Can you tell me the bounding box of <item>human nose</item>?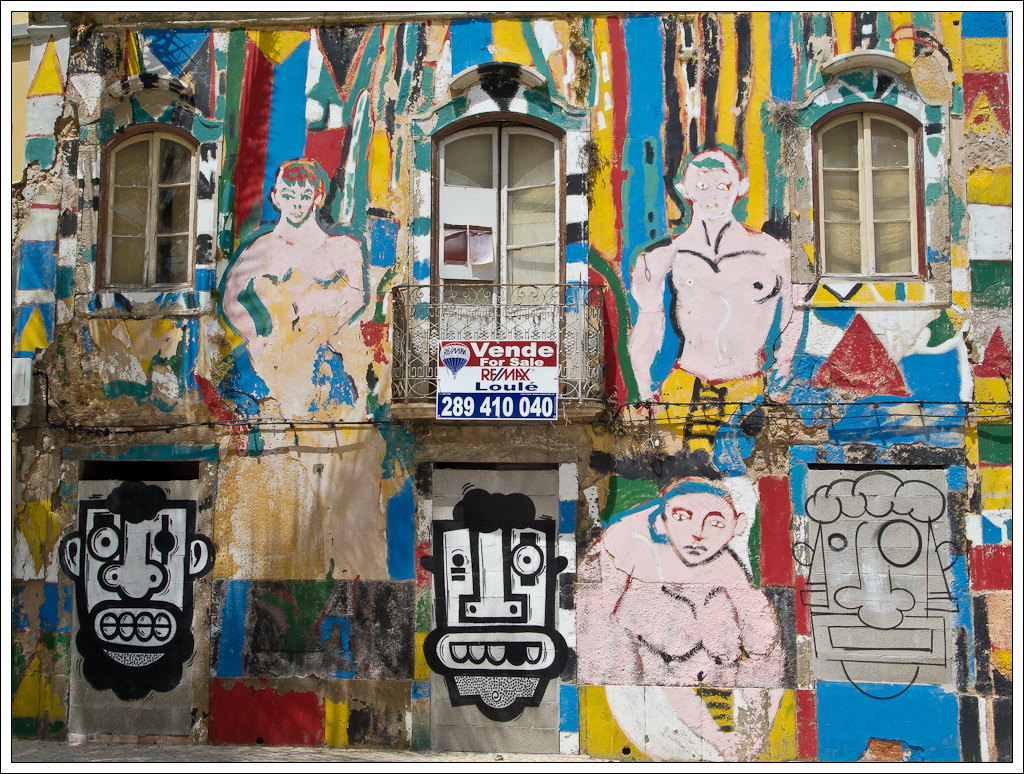
100/523/165/600.
